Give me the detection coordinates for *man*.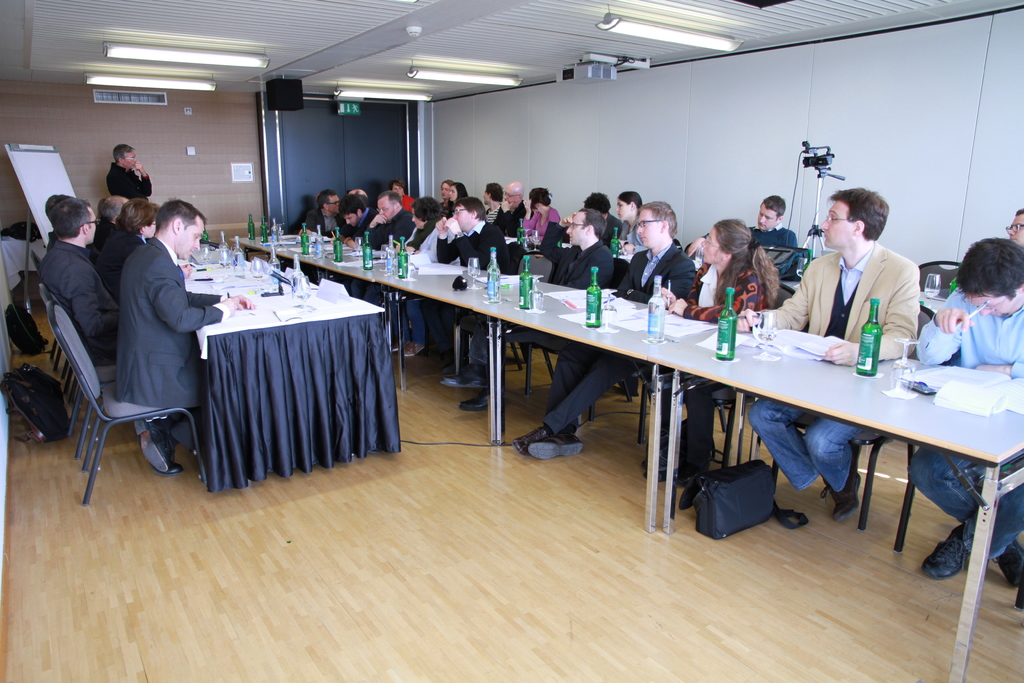
bbox=[440, 201, 630, 419].
